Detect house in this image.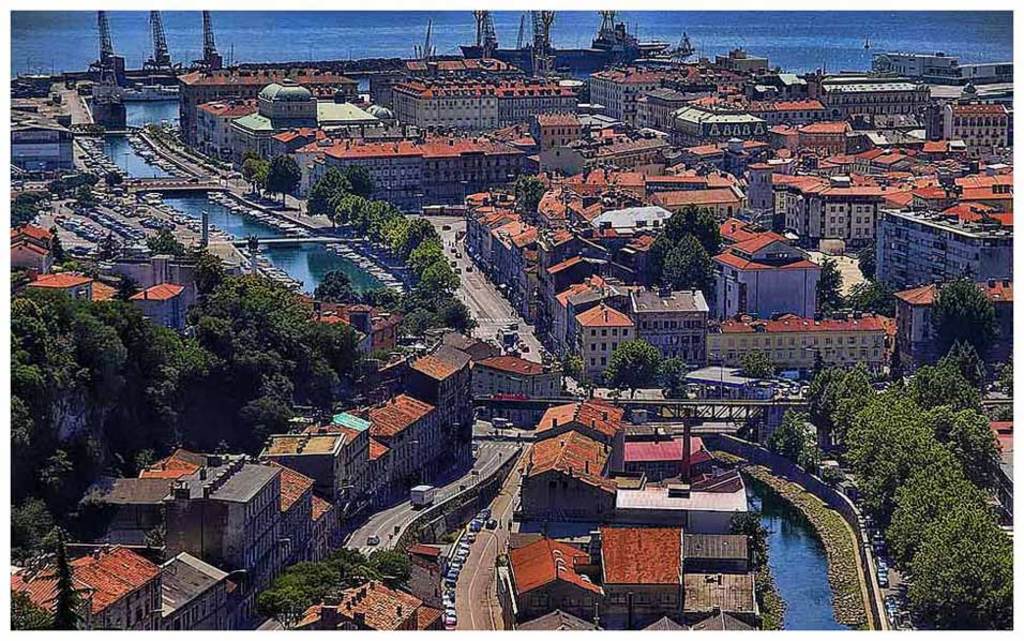
Detection: 532:399:631:448.
